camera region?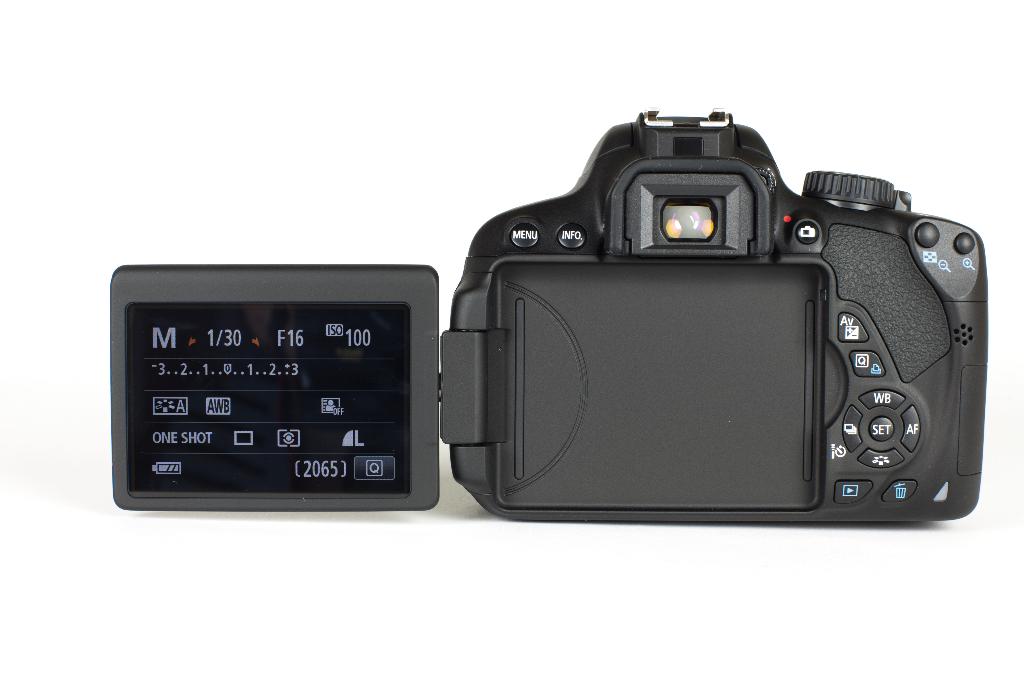
box(106, 111, 990, 527)
